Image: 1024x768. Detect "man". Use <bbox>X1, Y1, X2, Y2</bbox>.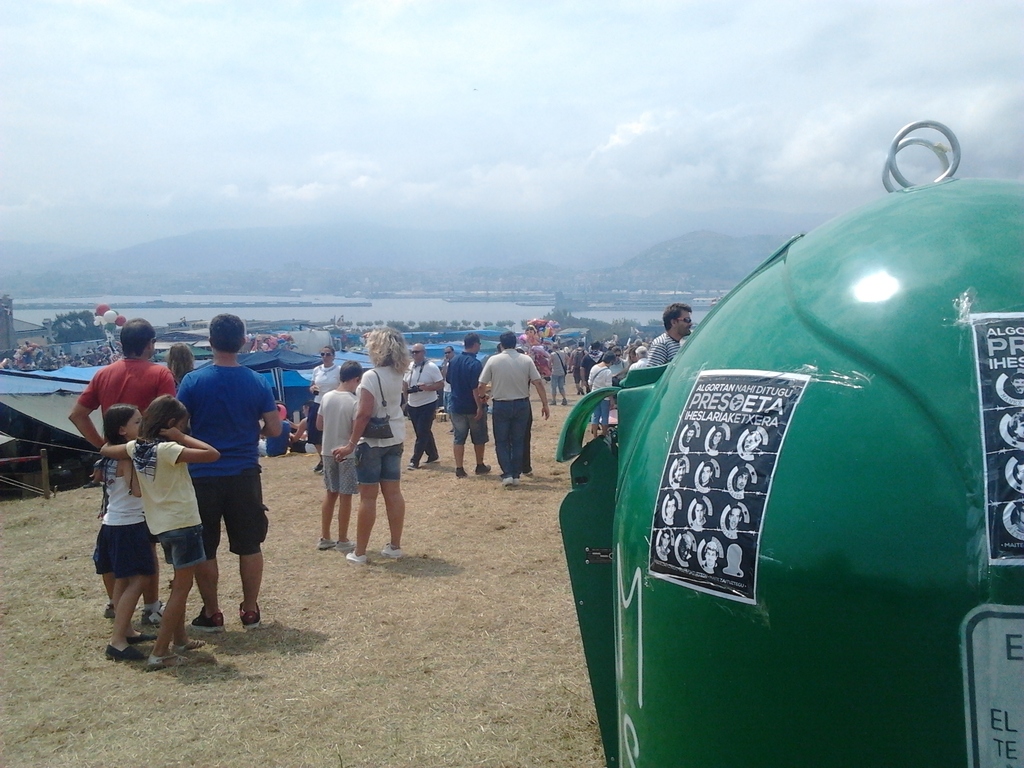
<bbox>648, 306, 693, 371</bbox>.
